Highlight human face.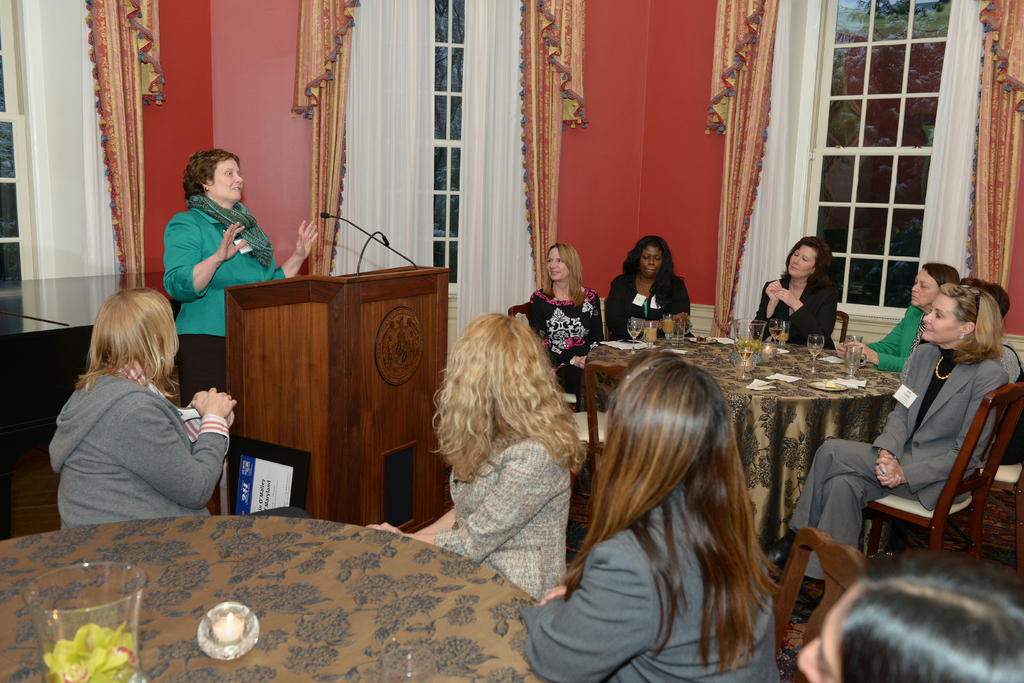
Highlighted region: (x1=922, y1=297, x2=963, y2=344).
